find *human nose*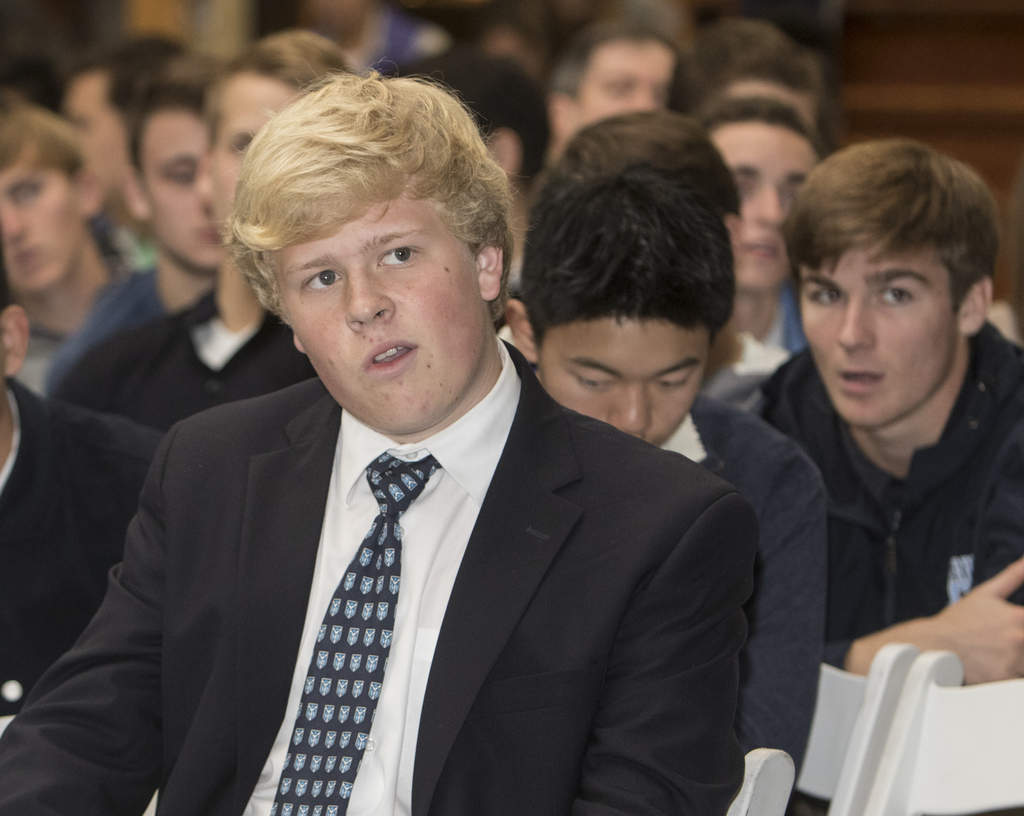
{"left": 0, "top": 201, "right": 28, "bottom": 235}
